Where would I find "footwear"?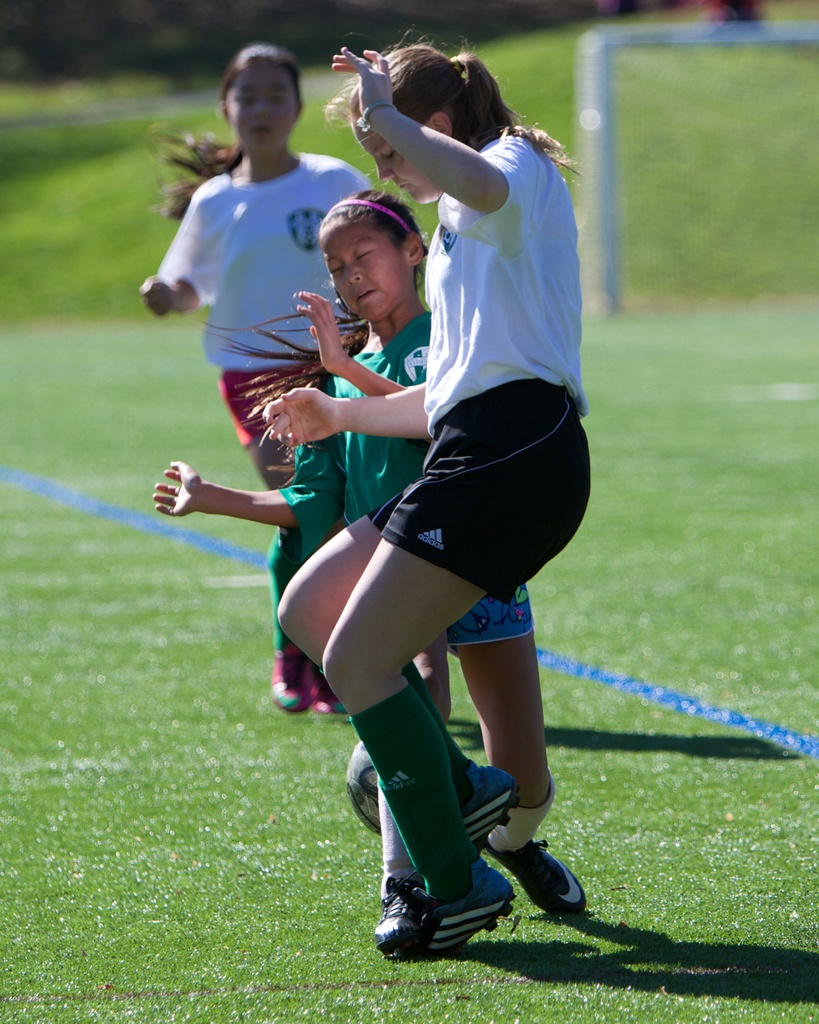
At bbox=[373, 877, 432, 956].
